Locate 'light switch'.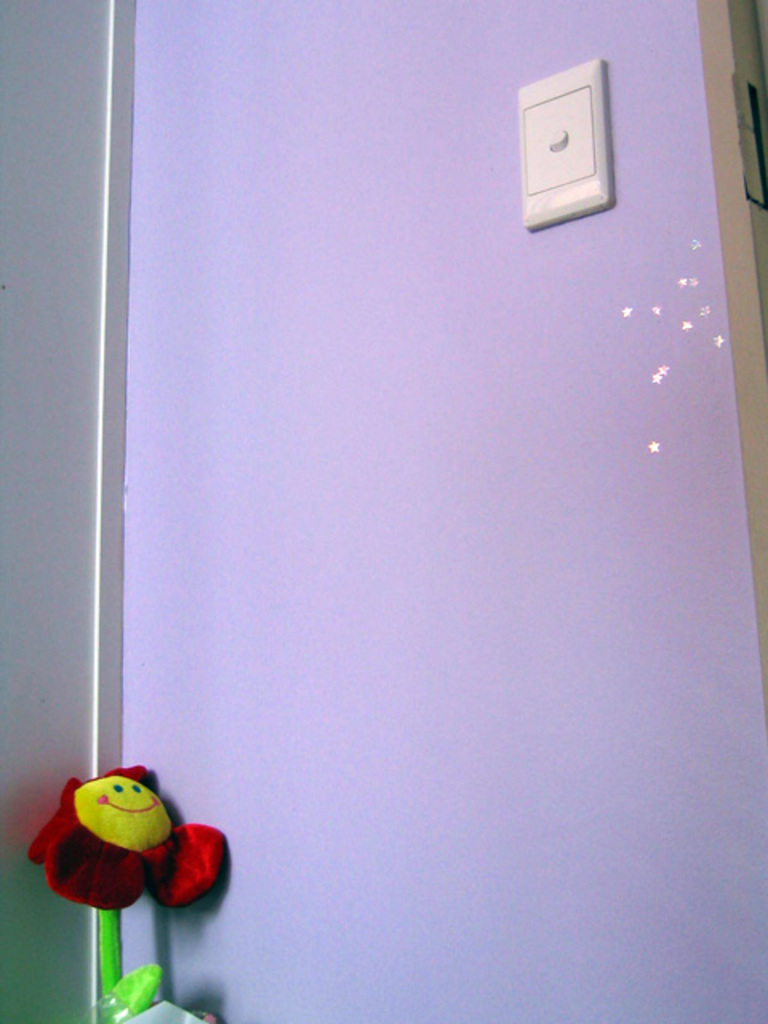
Bounding box: x1=517, y1=53, x2=613, y2=230.
